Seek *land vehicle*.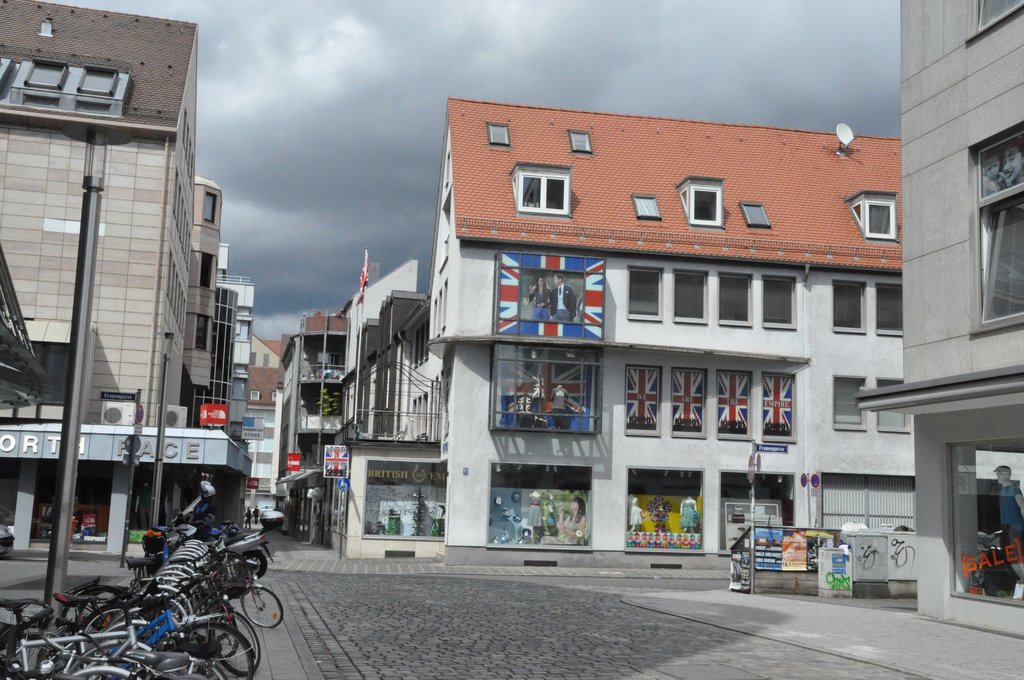
crop(0, 596, 131, 679).
